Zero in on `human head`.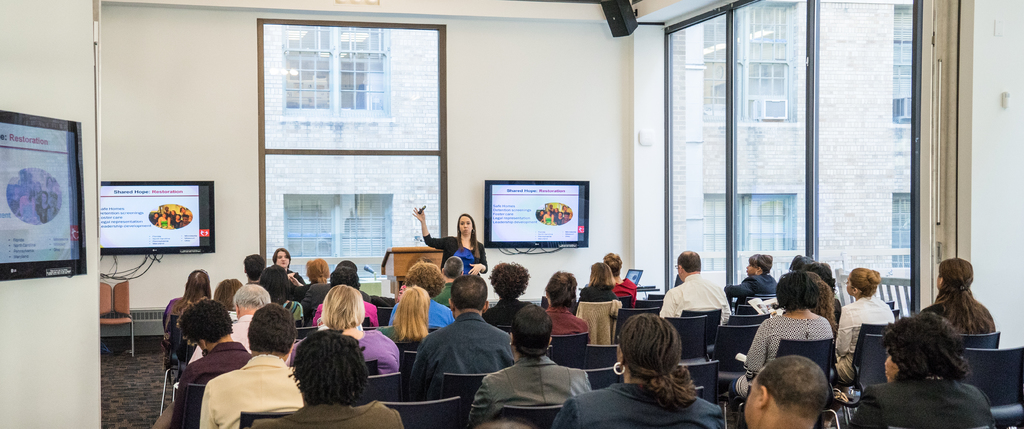
Zeroed in: [610,310,686,374].
